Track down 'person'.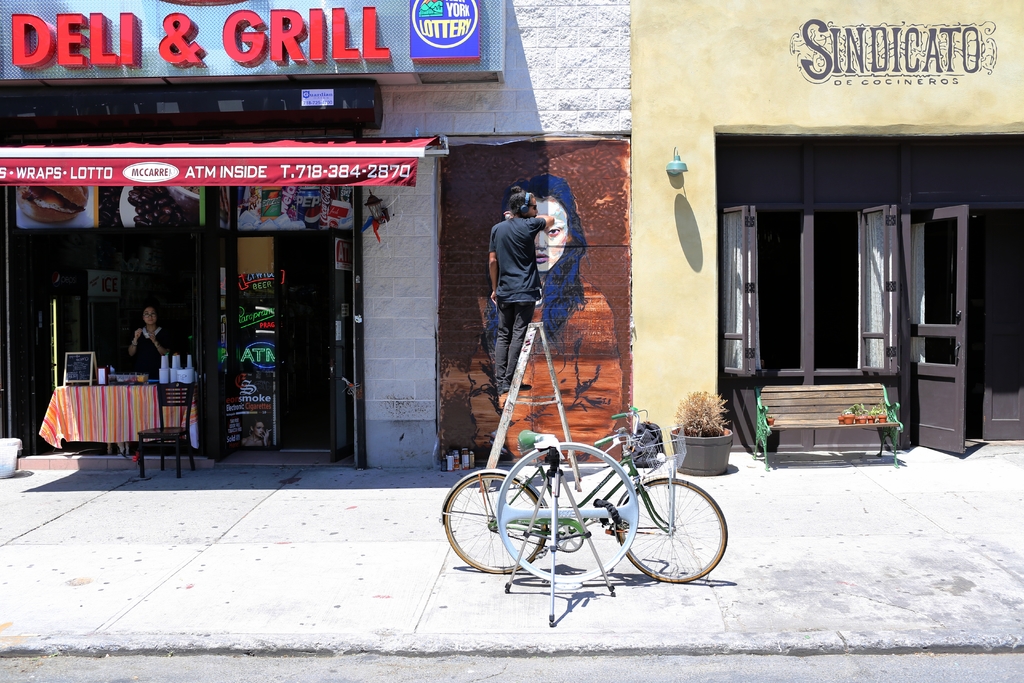
Tracked to (125, 304, 174, 379).
